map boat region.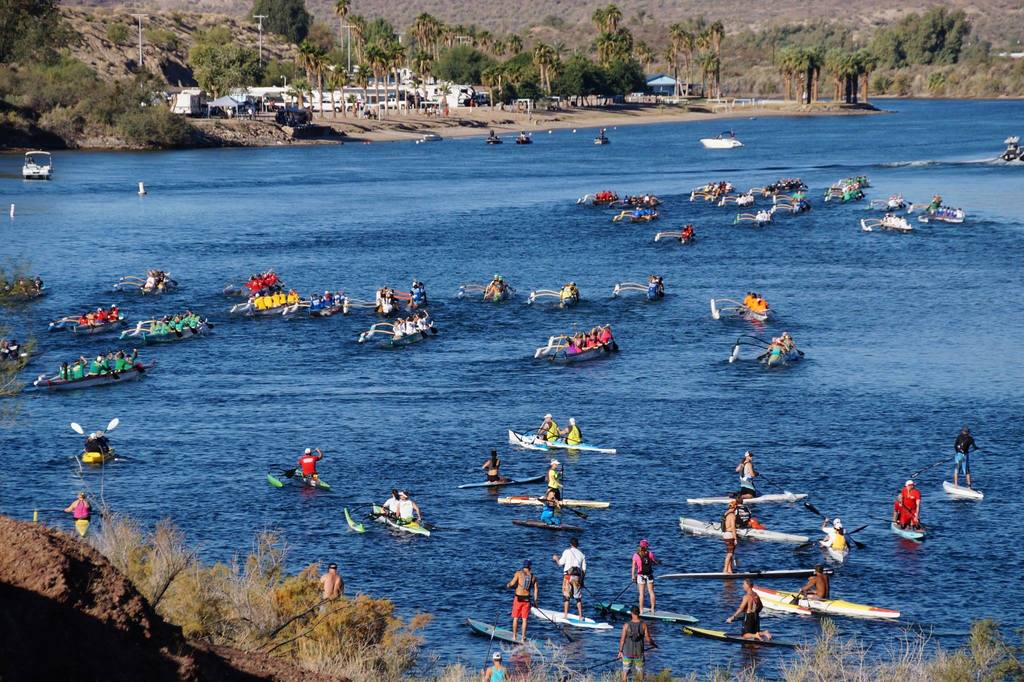
Mapped to <region>844, 175, 863, 187</region>.
